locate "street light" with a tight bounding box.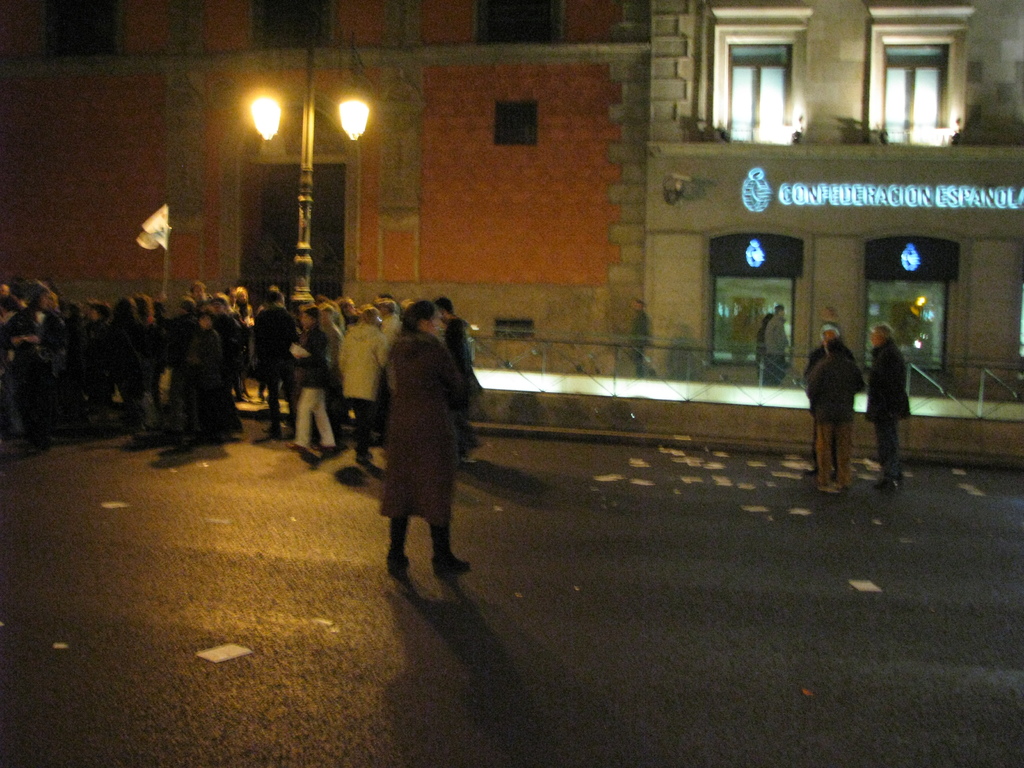
box(250, 44, 369, 319).
